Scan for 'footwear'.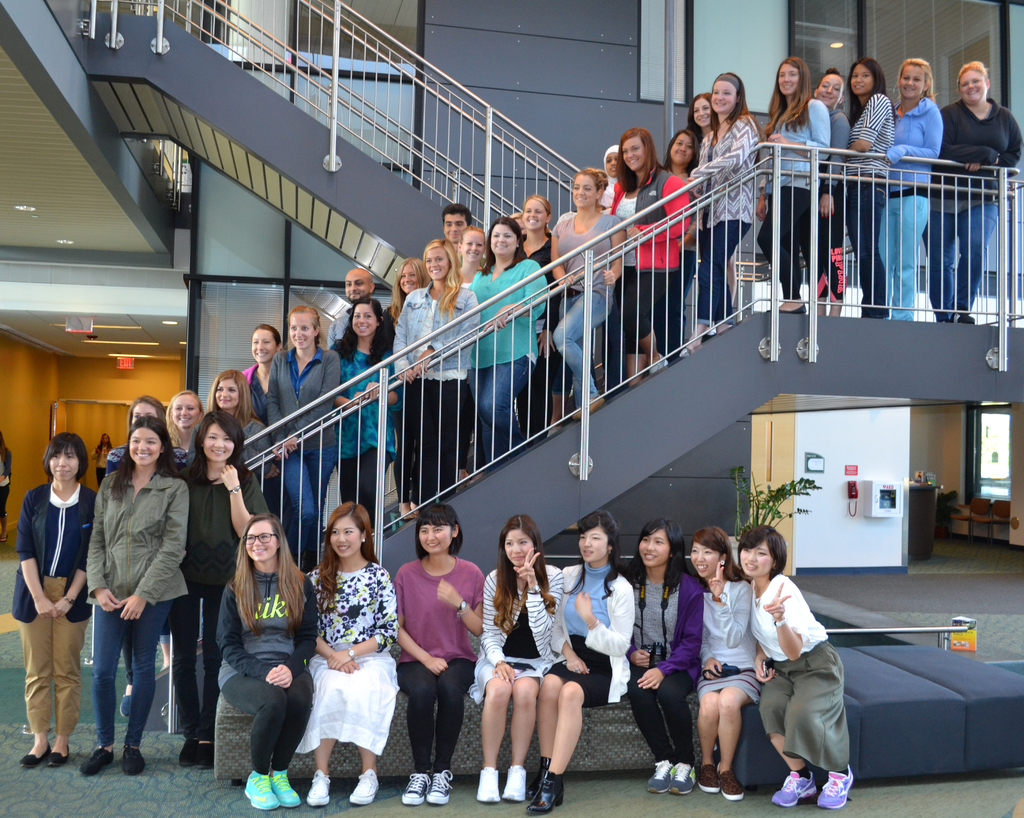
Scan result: locate(773, 768, 818, 808).
